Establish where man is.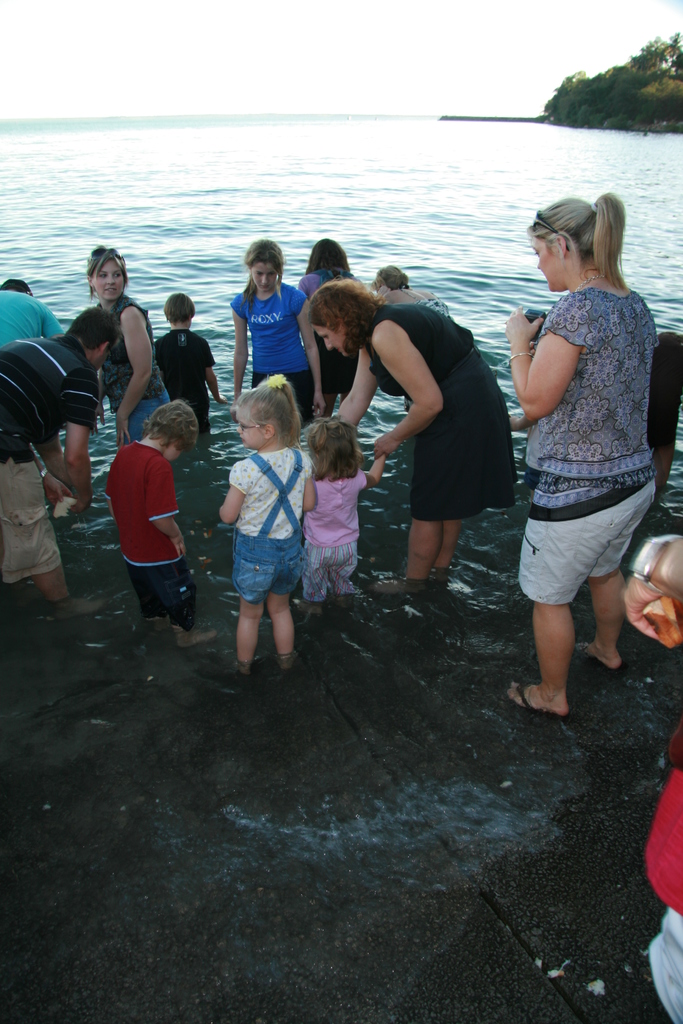
Established at (x1=0, y1=307, x2=108, y2=588).
